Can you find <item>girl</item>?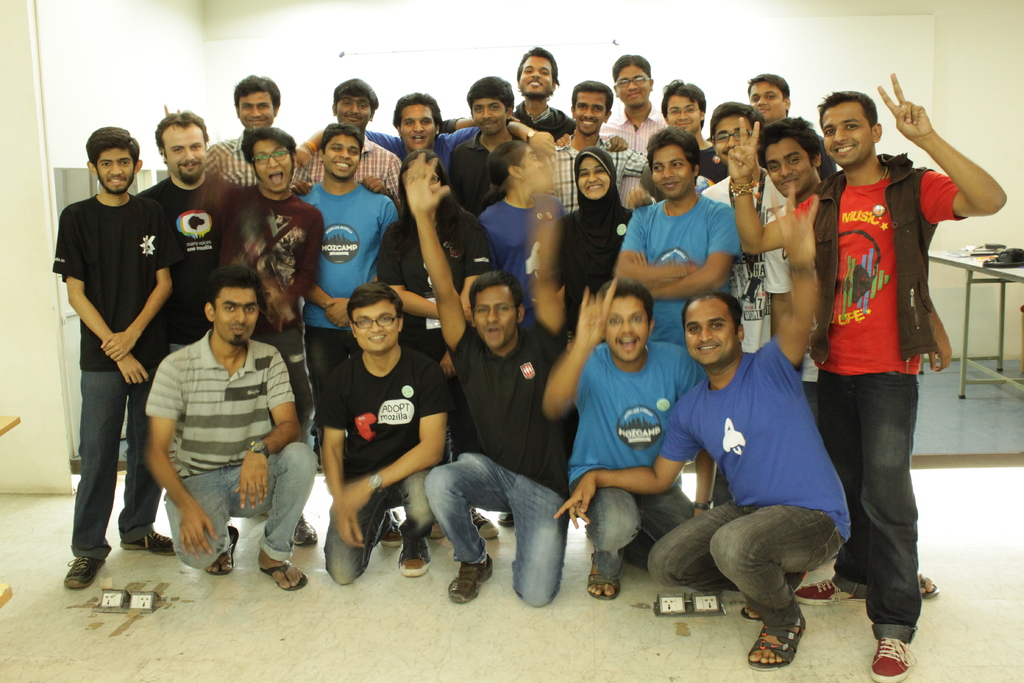
Yes, bounding box: left=561, top=147, right=633, bottom=331.
